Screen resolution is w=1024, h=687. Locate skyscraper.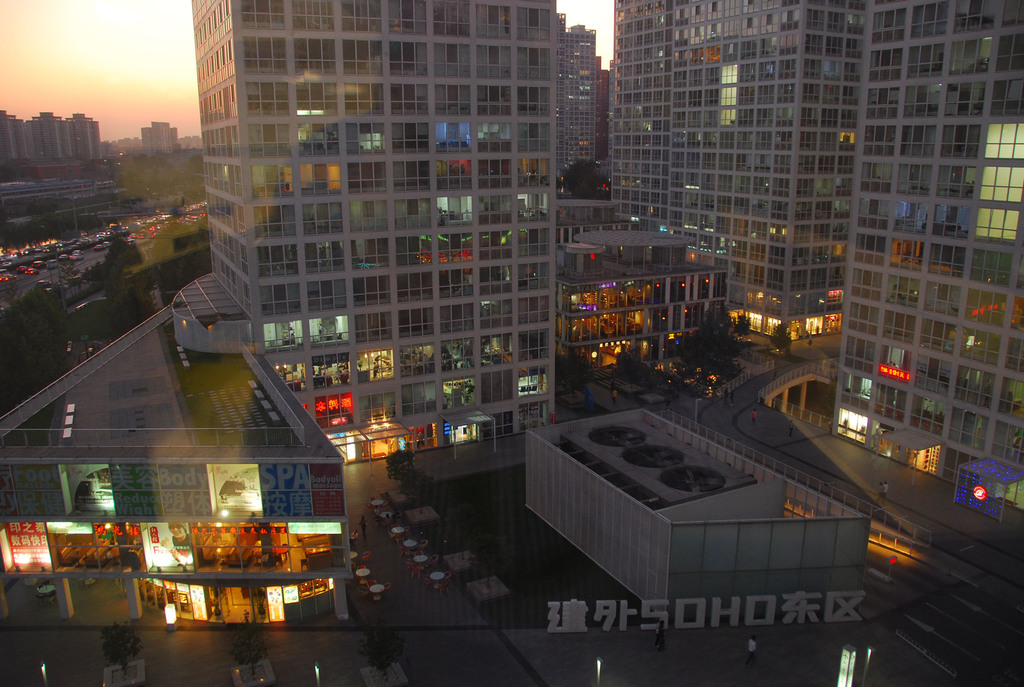
(left=167, top=0, right=557, bottom=463).
